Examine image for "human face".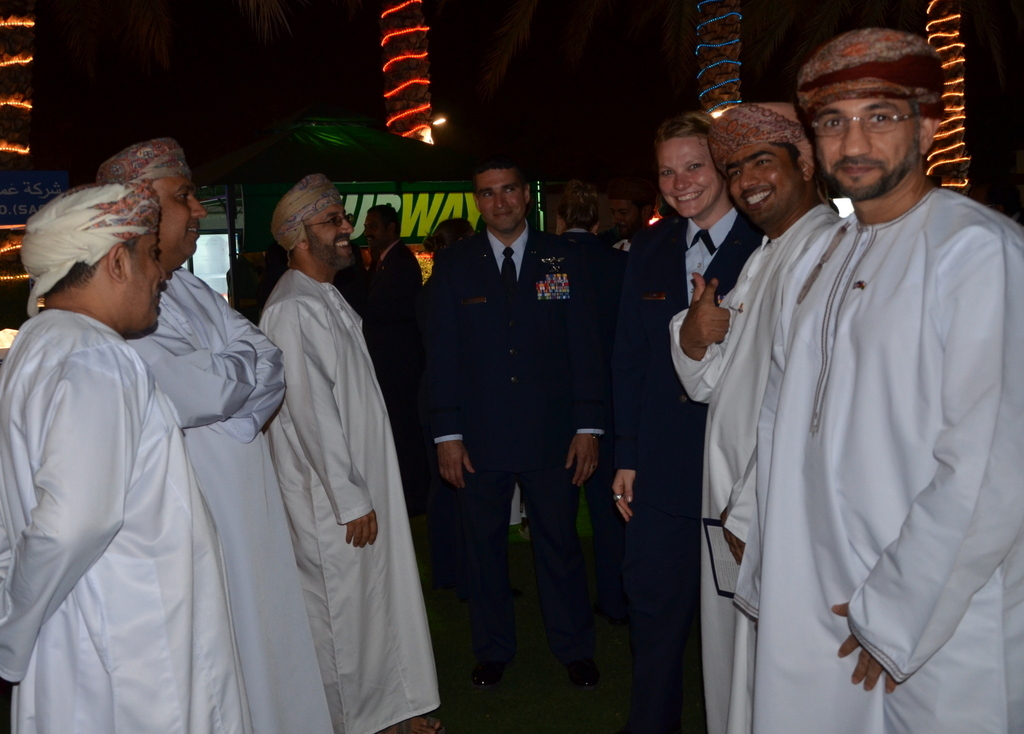
Examination result: rect(130, 235, 168, 334).
